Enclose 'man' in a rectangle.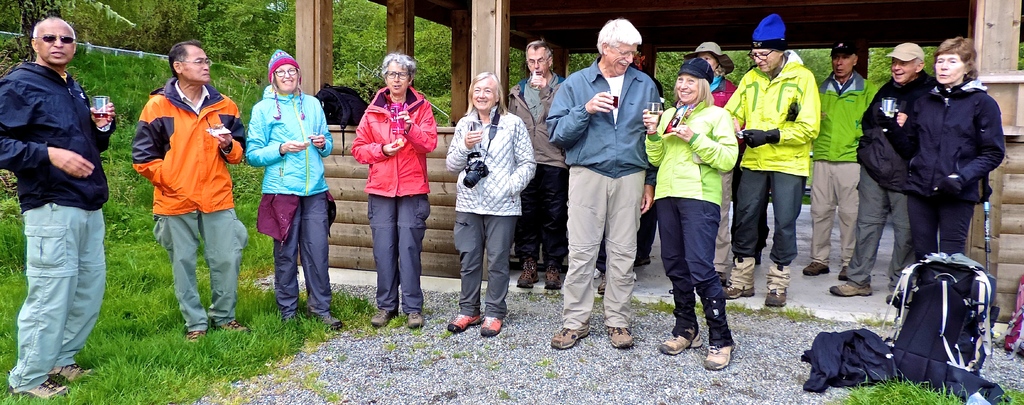
locate(130, 39, 246, 344).
